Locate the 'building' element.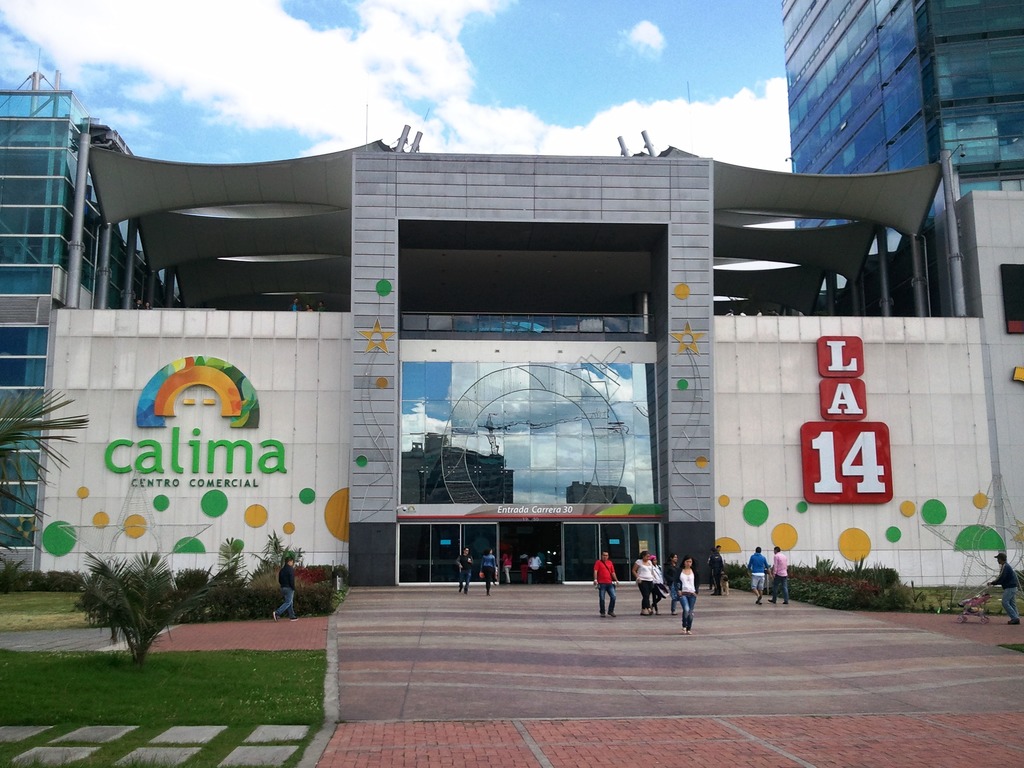
Element bbox: {"x1": 0, "y1": 69, "x2": 978, "y2": 598}.
